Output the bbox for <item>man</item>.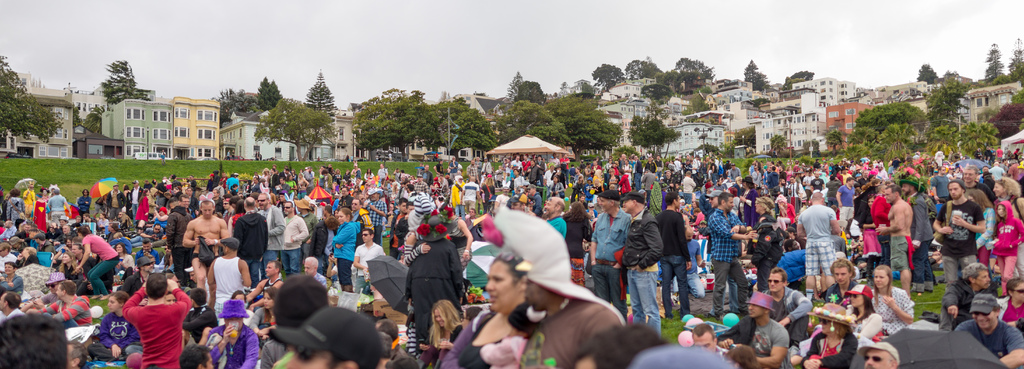
x1=702, y1=191, x2=755, y2=313.
